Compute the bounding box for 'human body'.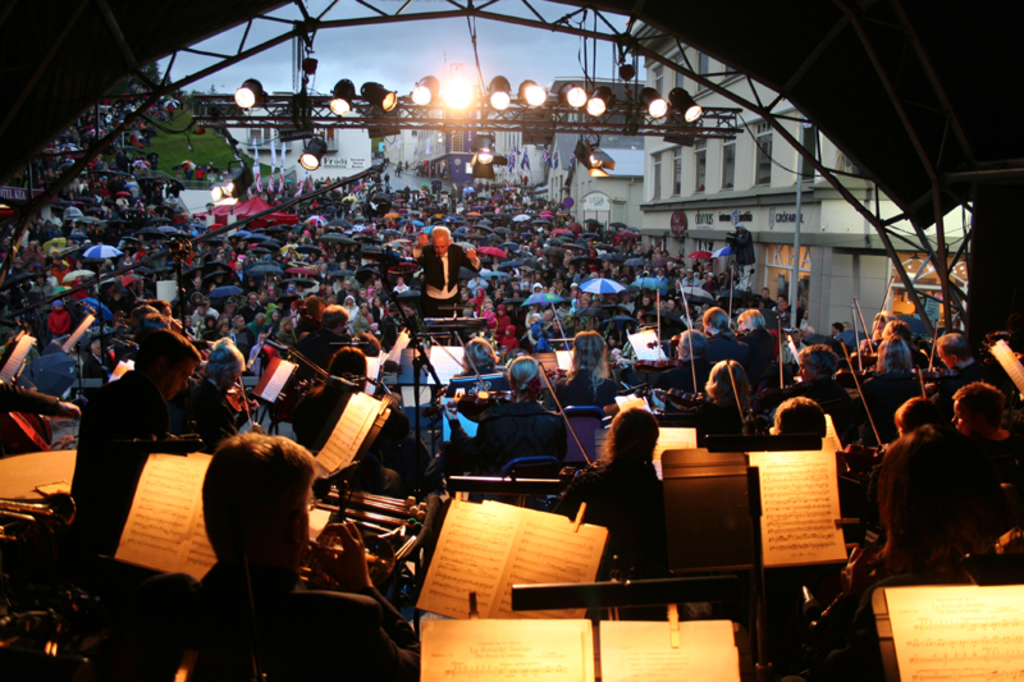
Rect(412, 248, 495, 308).
